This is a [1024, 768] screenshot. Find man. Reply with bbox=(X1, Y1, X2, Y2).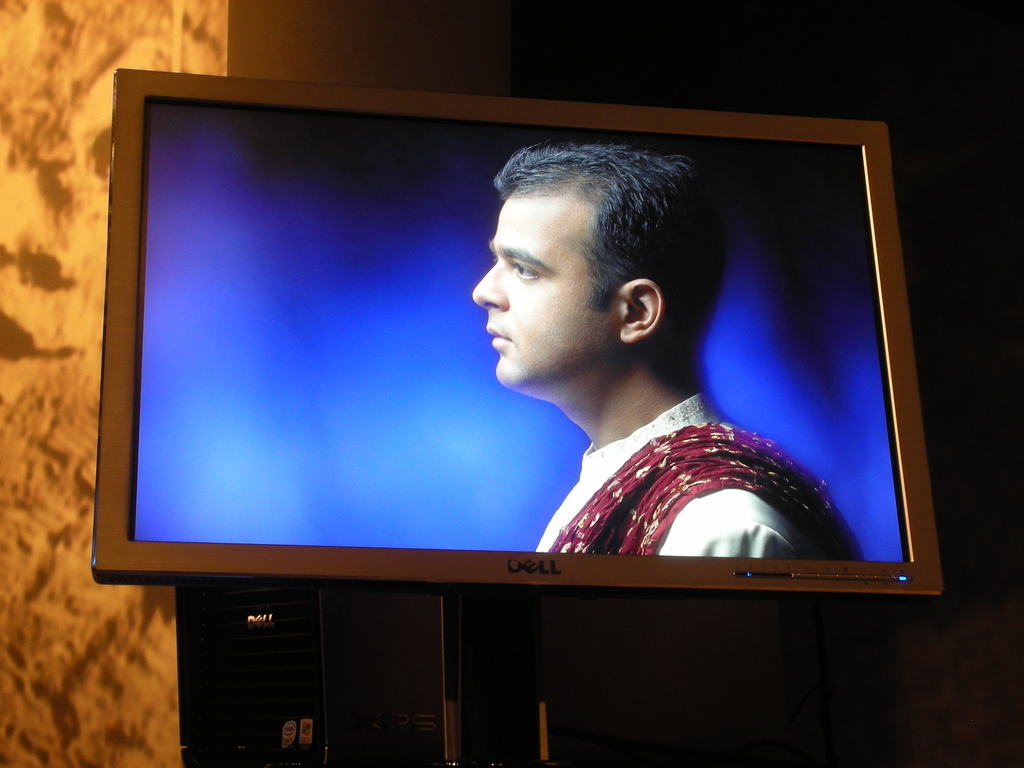
bbox=(391, 152, 852, 571).
